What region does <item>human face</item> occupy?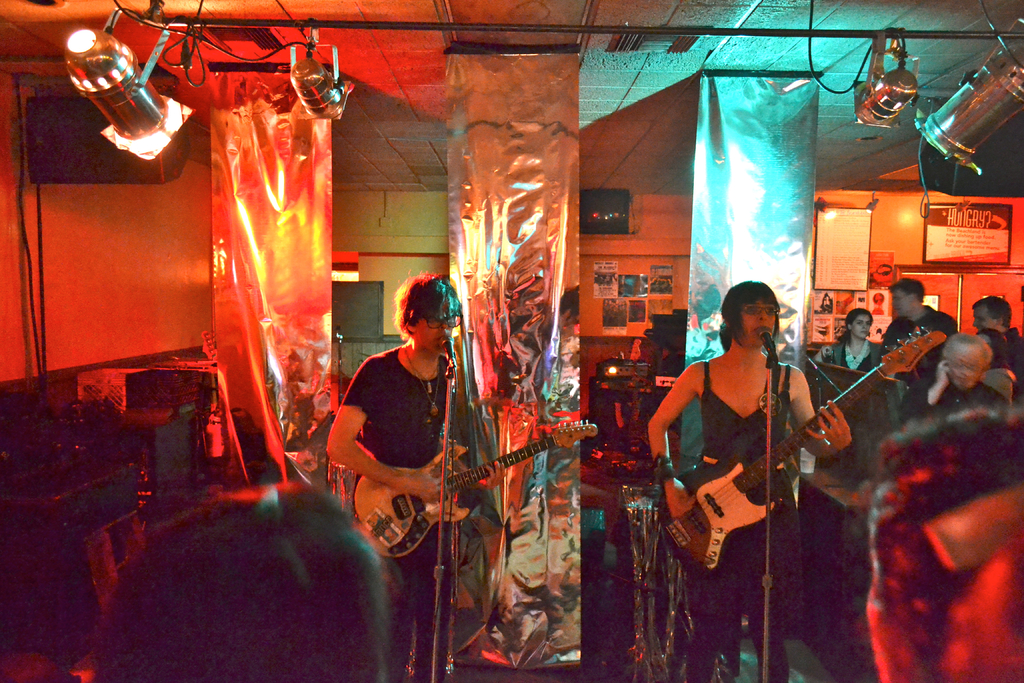
(left=850, top=315, right=871, bottom=341).
